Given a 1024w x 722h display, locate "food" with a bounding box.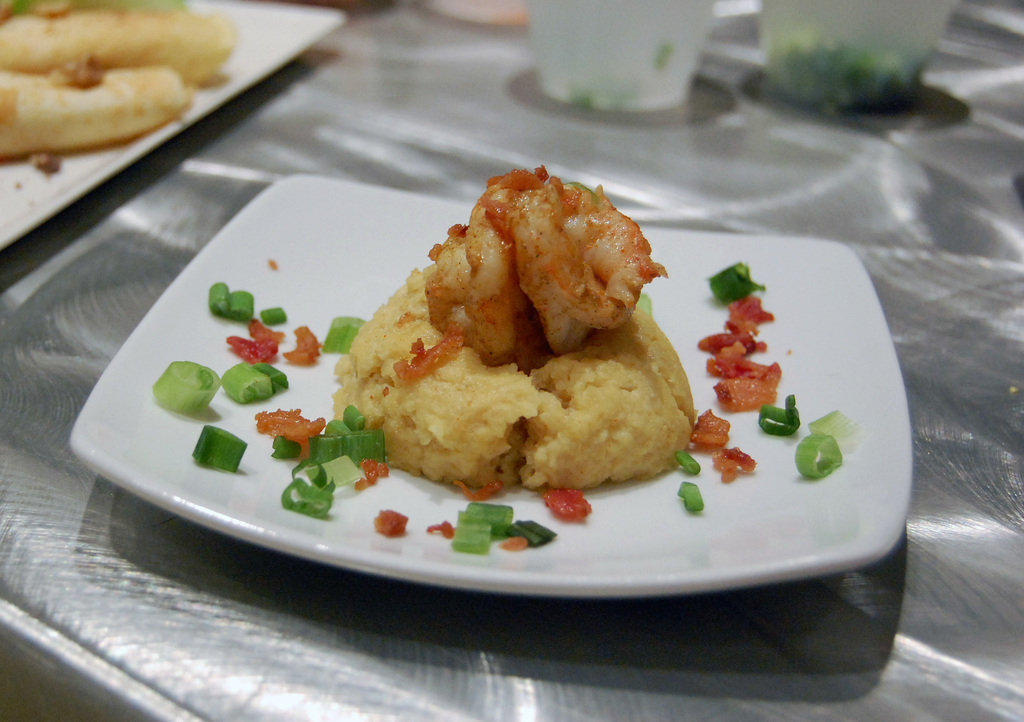
Located: <region>318, 314, 368, 356</region>.
